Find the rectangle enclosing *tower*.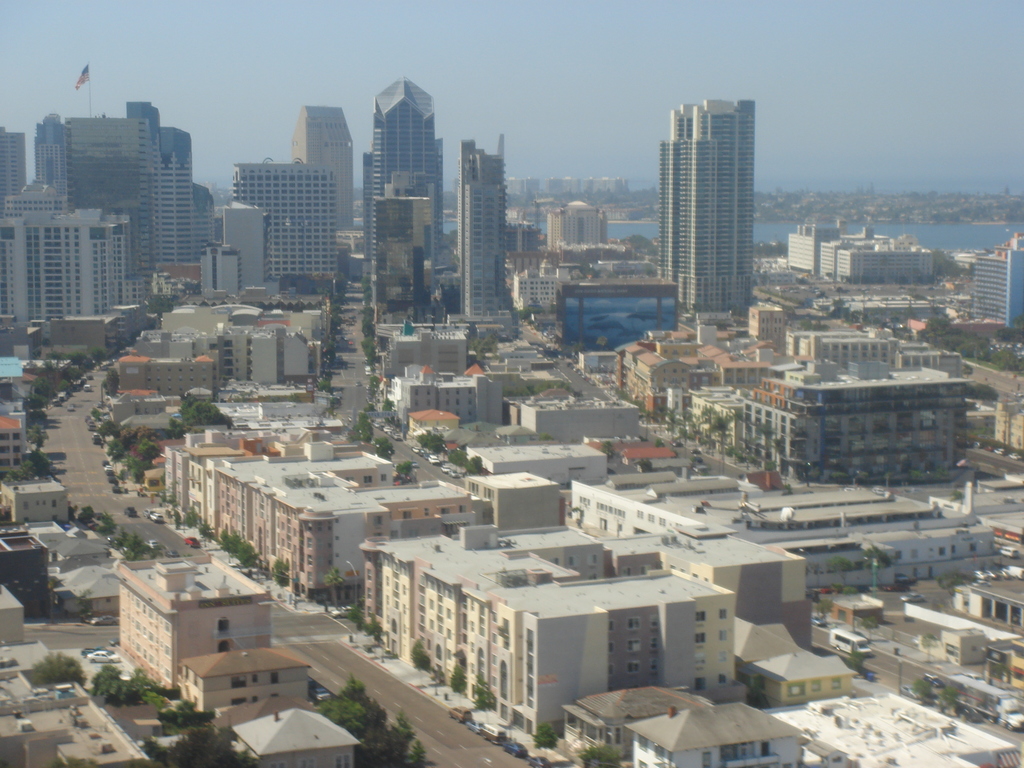
(left=454, top=134, right=513, bottom=322).
